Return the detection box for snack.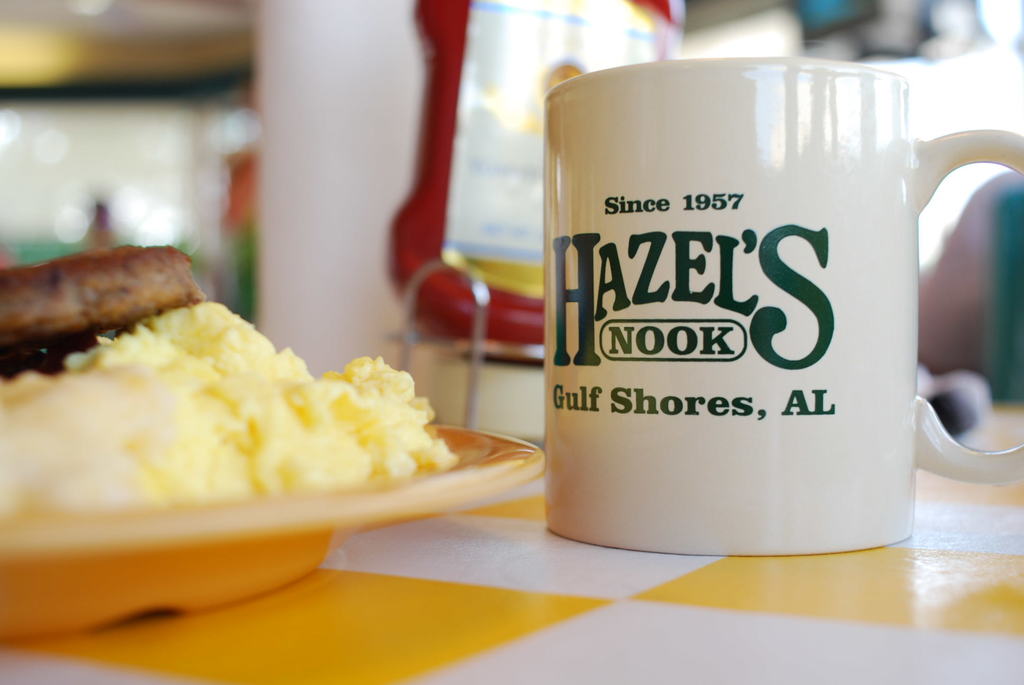
(1,278,479,581).
